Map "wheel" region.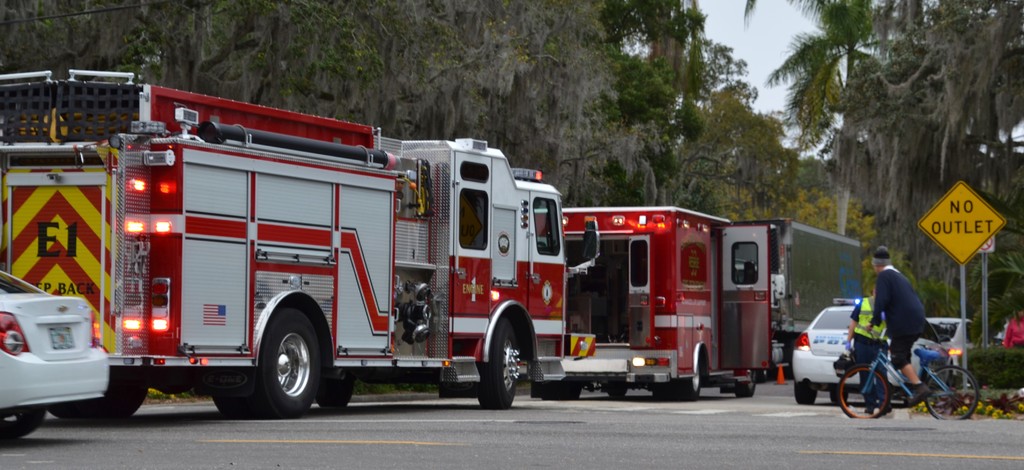
Mapped to (x1=730, y1=374, x2=757, y2=403).
